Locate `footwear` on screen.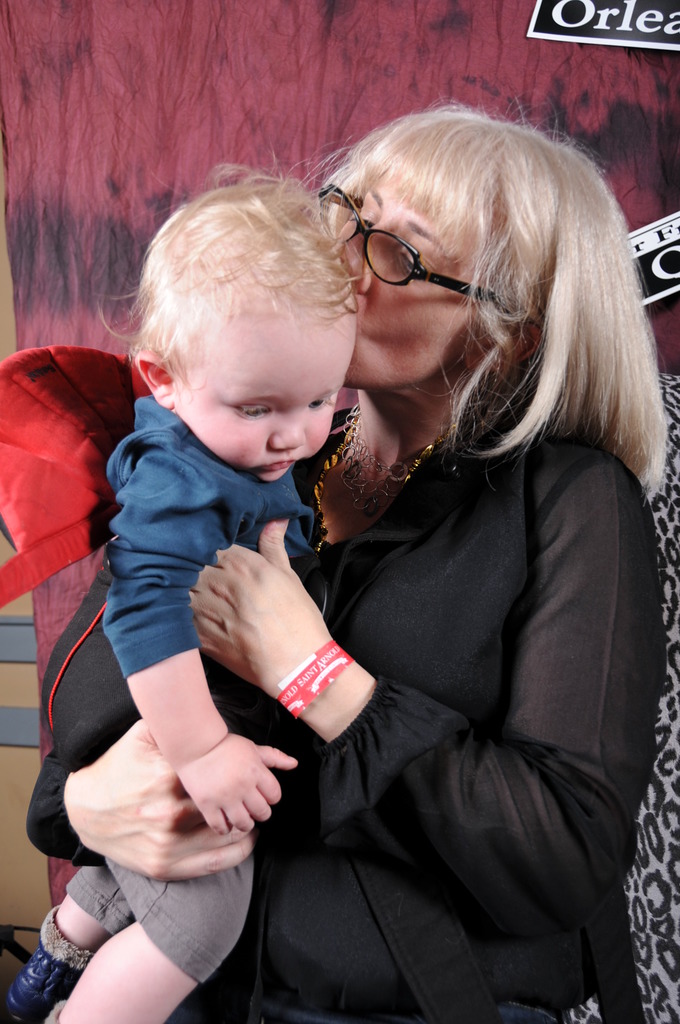
On screen at left=8, top=926, right=80, bottom=1012.
